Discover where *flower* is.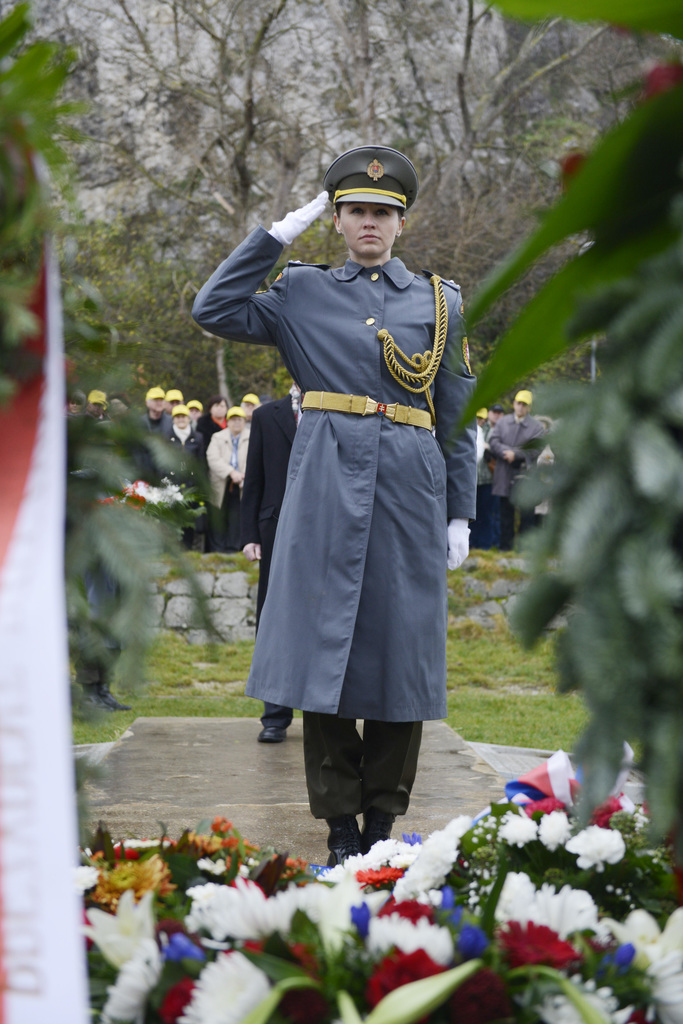
Discovered at box(180, 958, 272, 1023).
